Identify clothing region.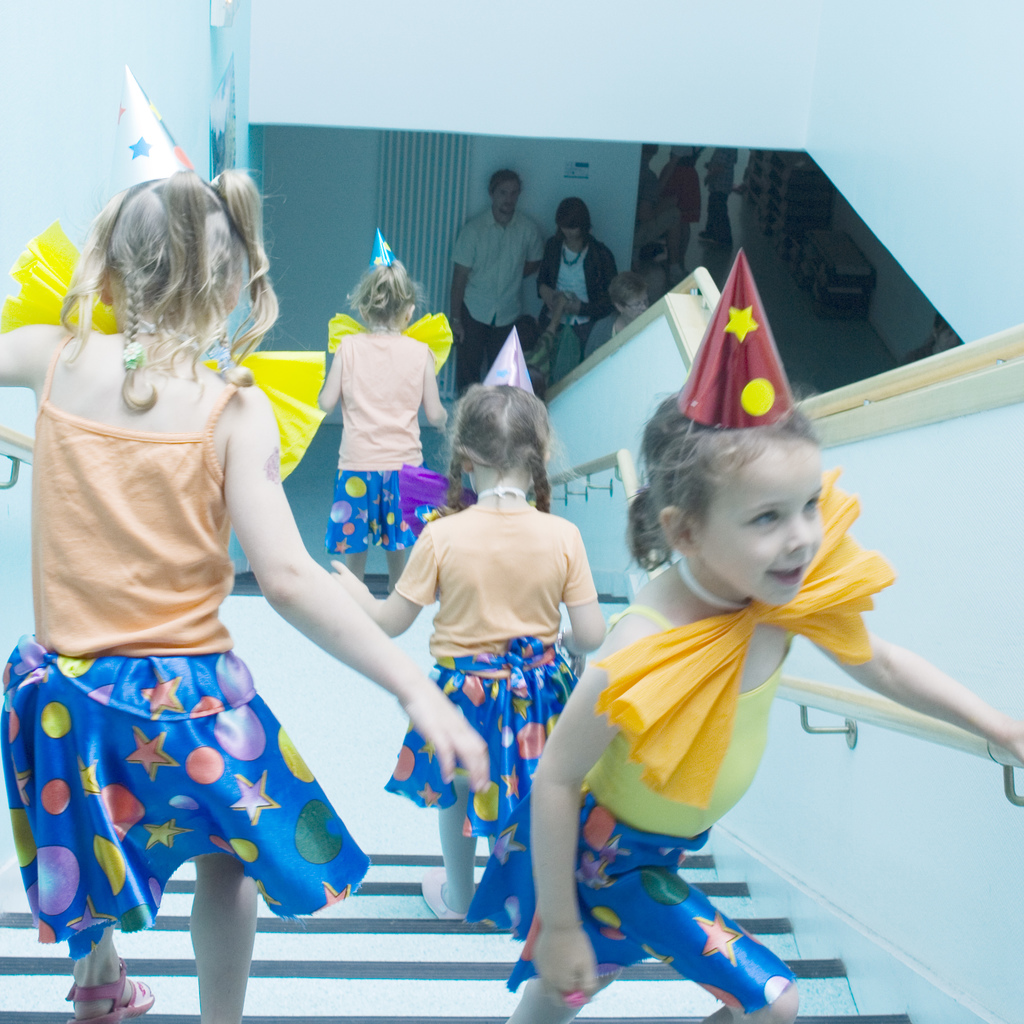
Region: 38:312:362:908.
